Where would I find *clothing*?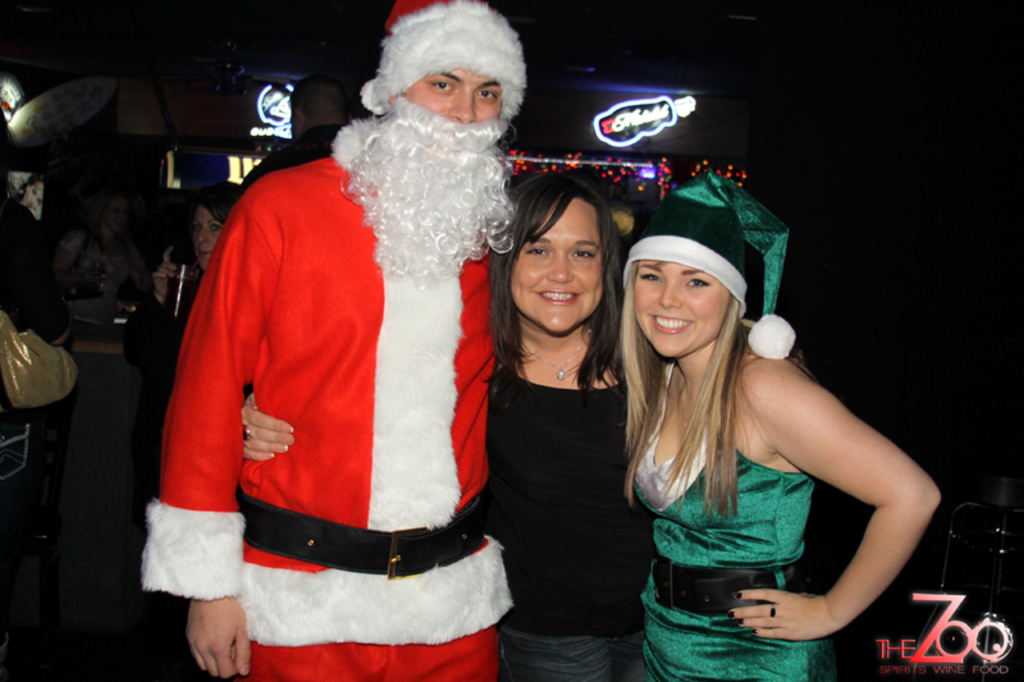
At 489:353:658:679.
